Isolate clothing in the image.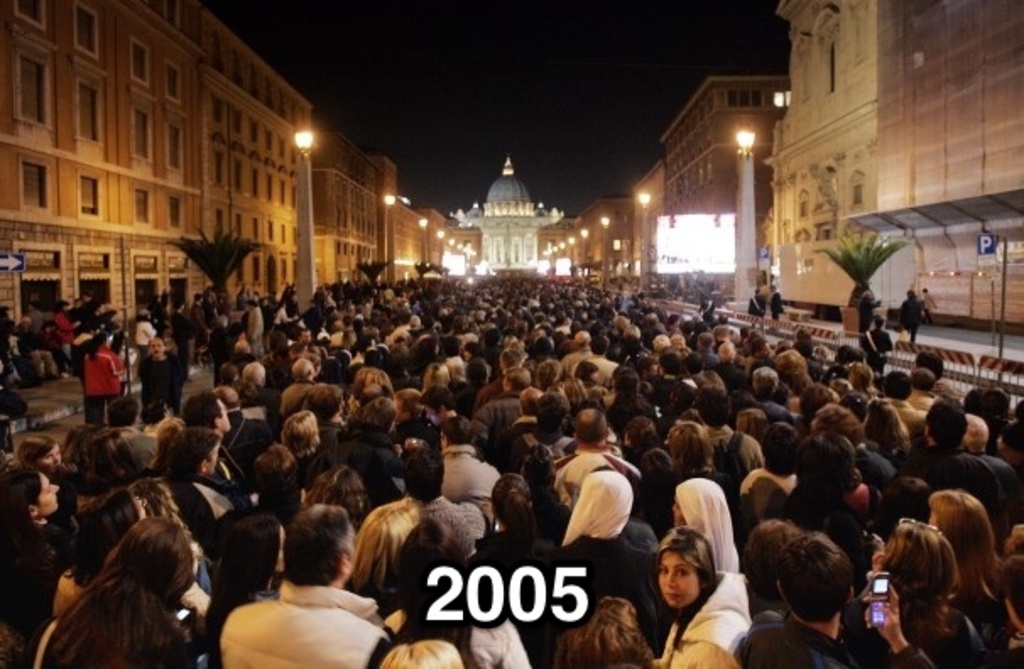
Isolated region: 210,569,387,668.
